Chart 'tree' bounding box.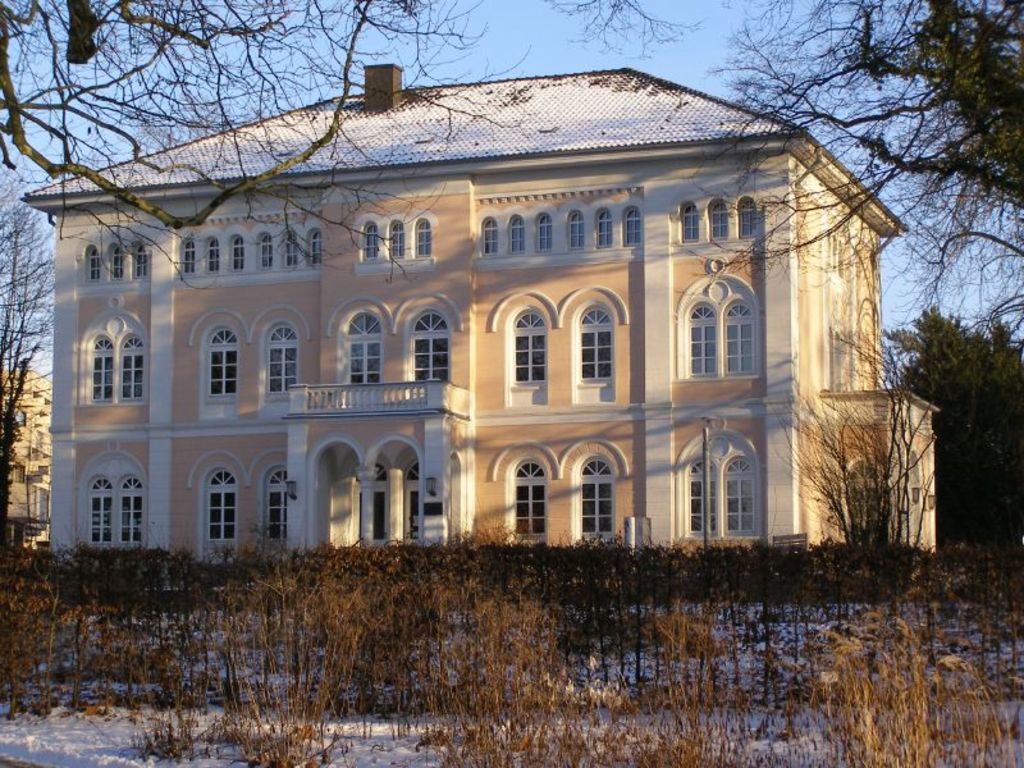
Charted: 558 0 704 67.
